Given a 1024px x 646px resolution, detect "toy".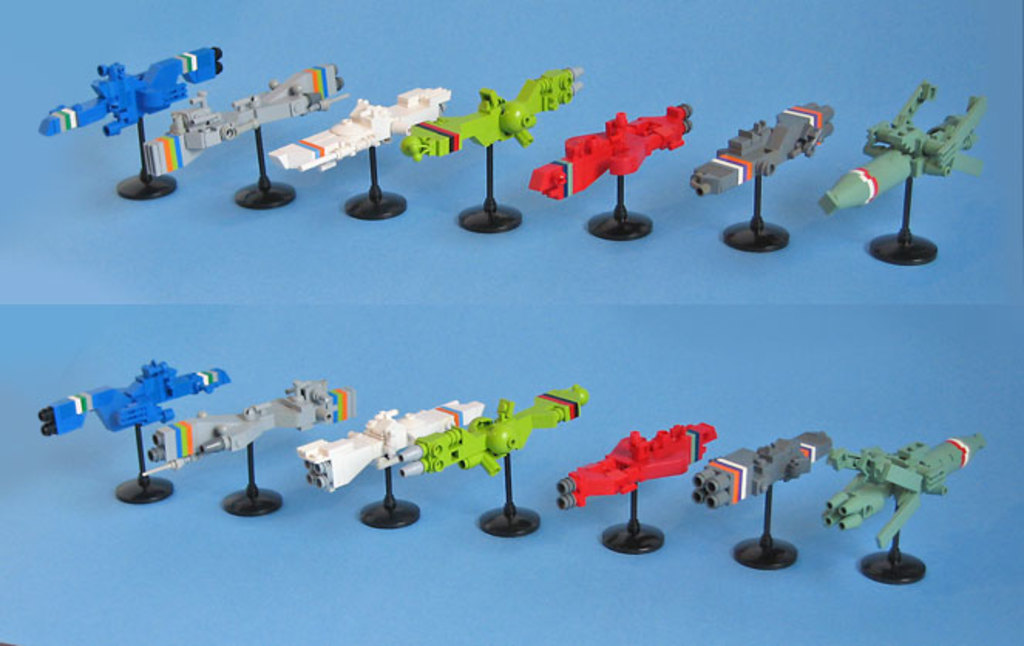
<box>556,422,718,561</box>.
